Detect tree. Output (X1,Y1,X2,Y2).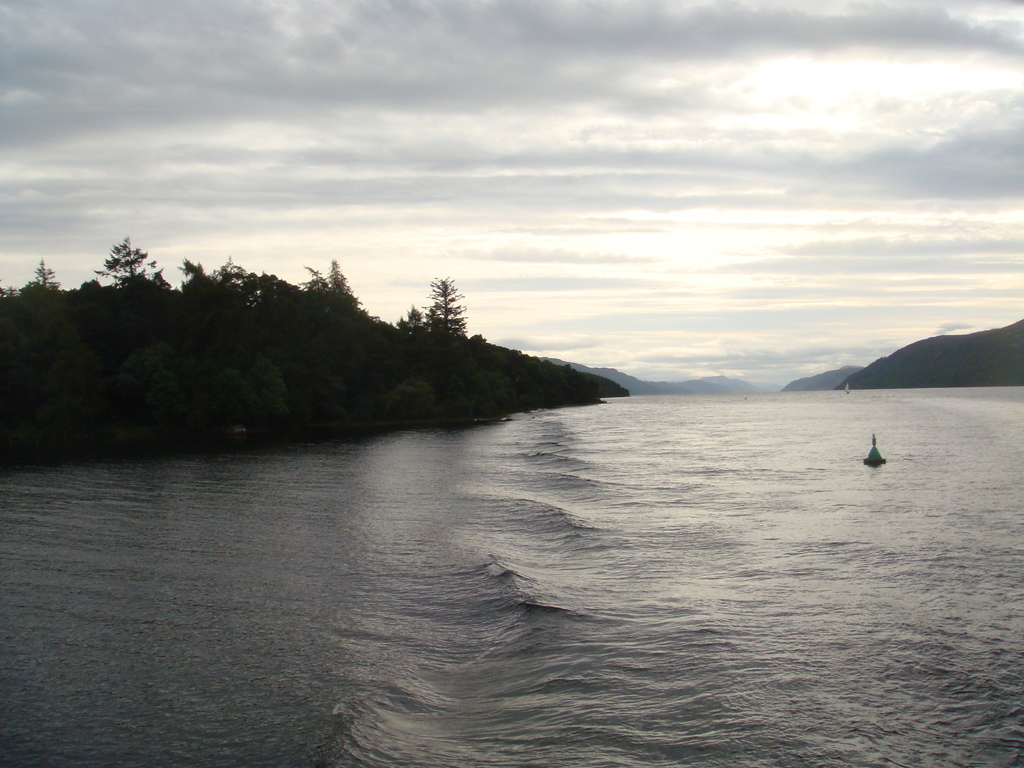
(29,252,60,297).
